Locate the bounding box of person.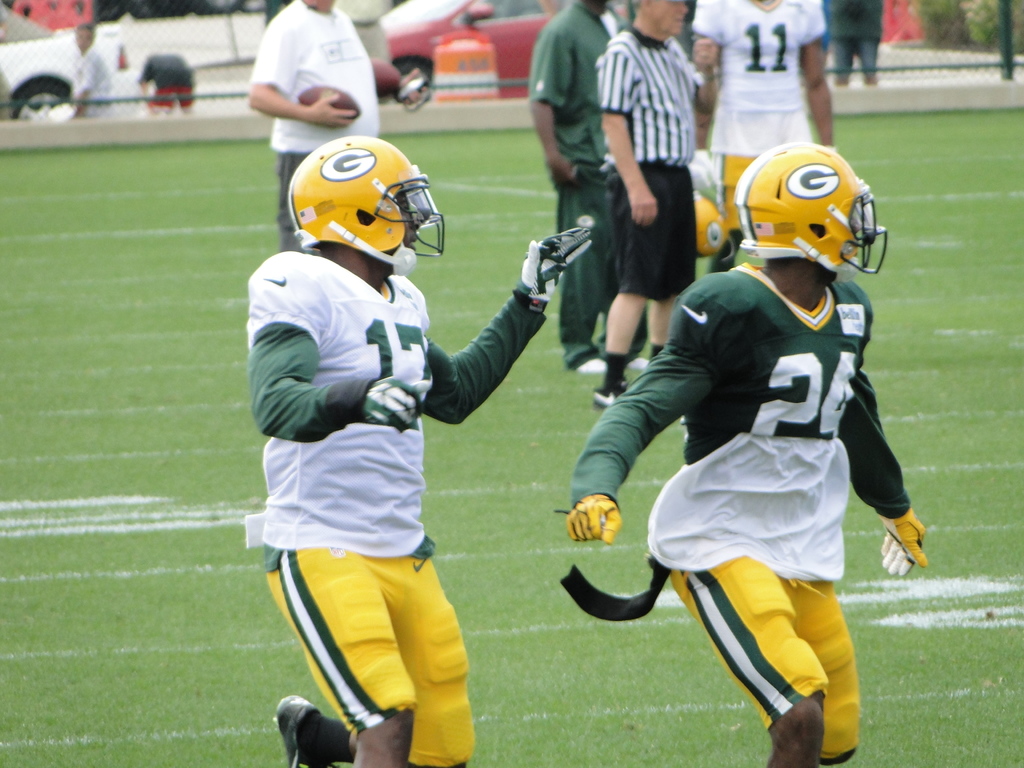
Bounding box: l=243, t=0, r=436, b=253.
